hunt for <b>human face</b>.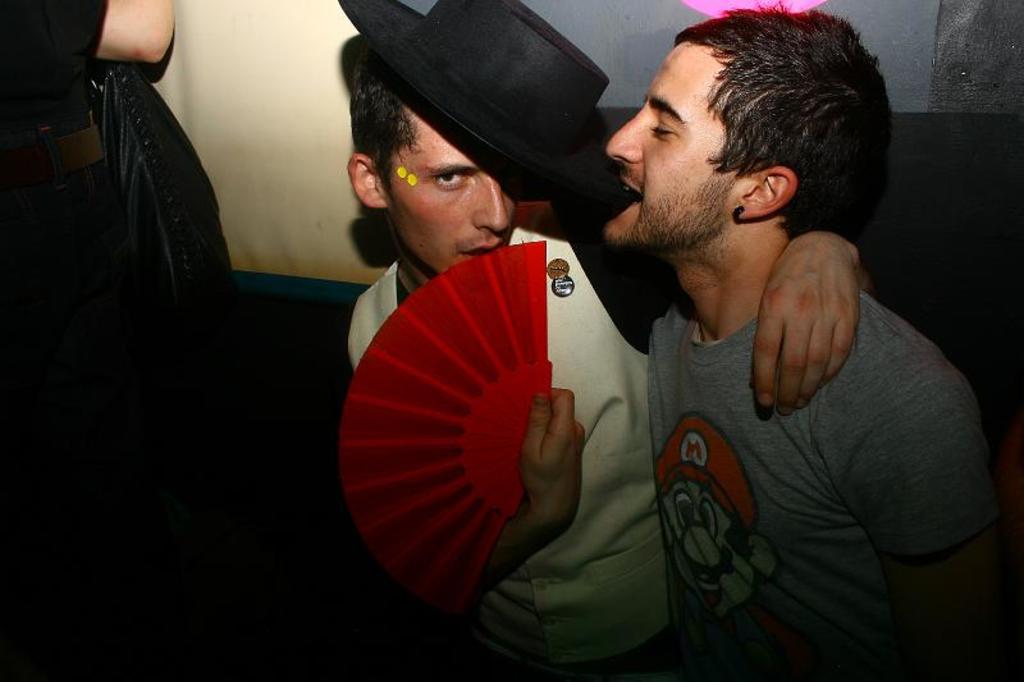
Hunted down at x1=603, y1=37, x2=737, y2=237.
